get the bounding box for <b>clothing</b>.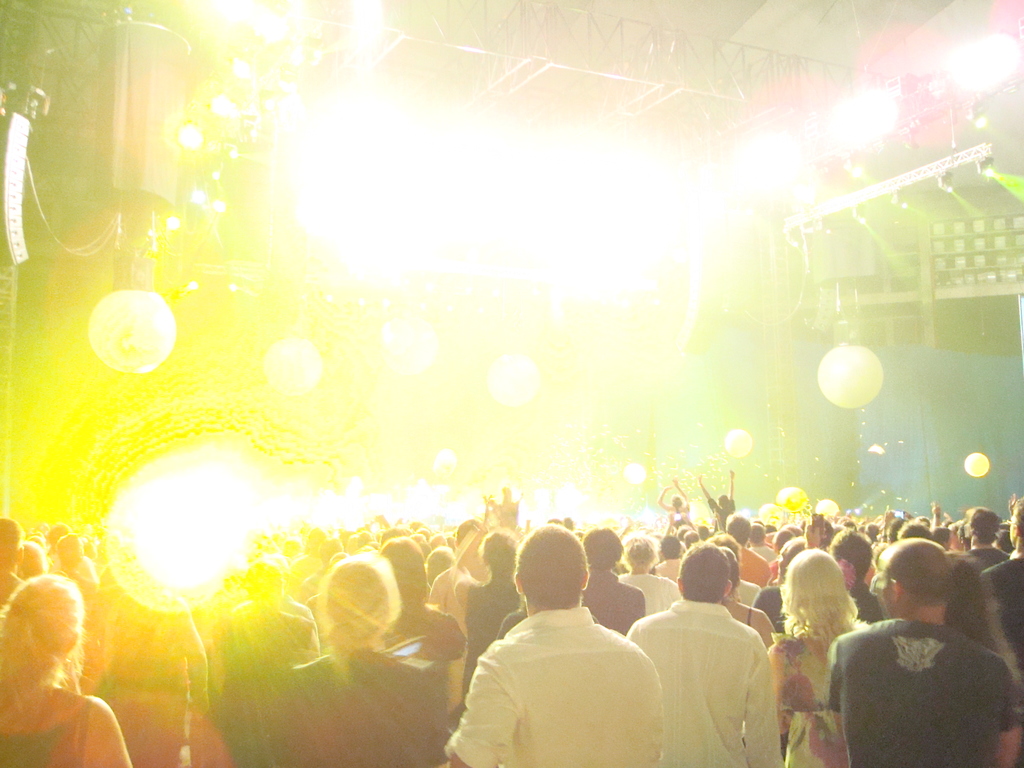
select_region(764, 620, 858, 764).
